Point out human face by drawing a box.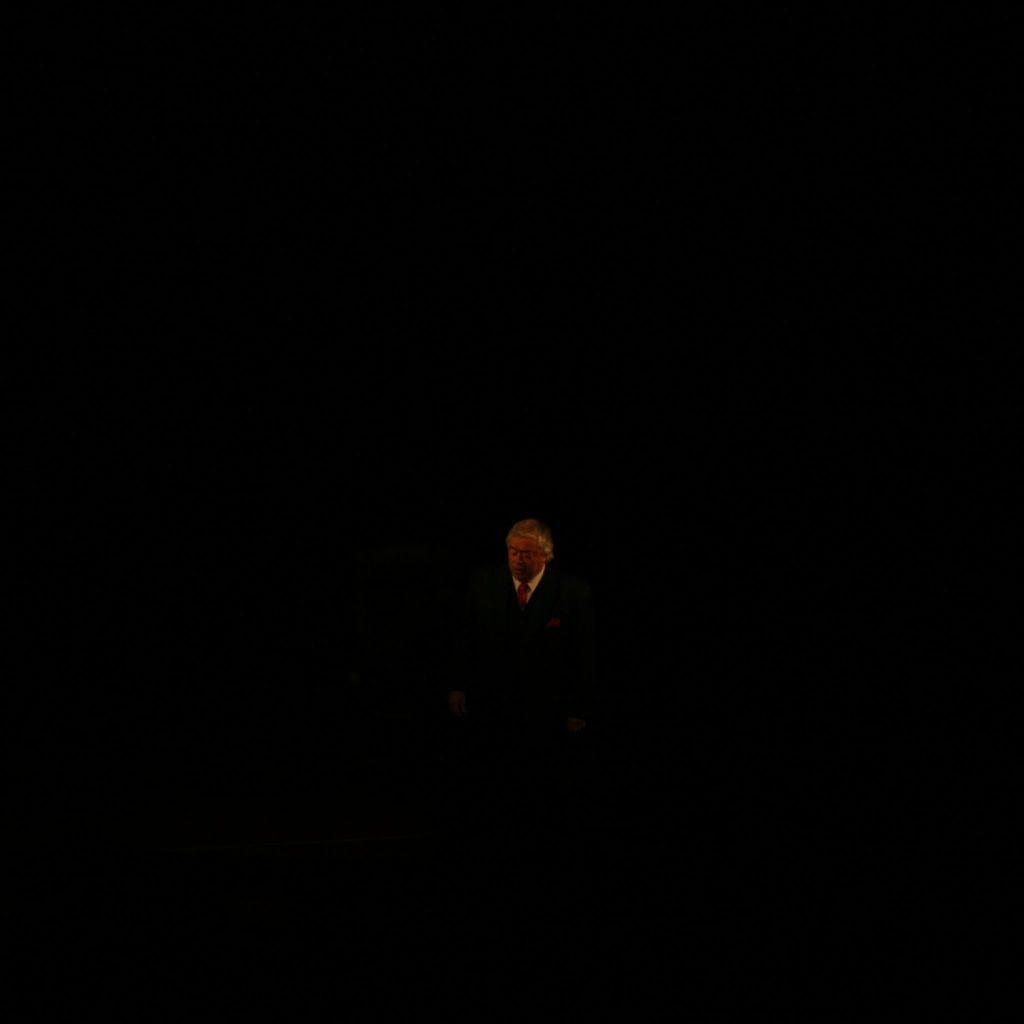
box=[502, 531, 548, 581].
